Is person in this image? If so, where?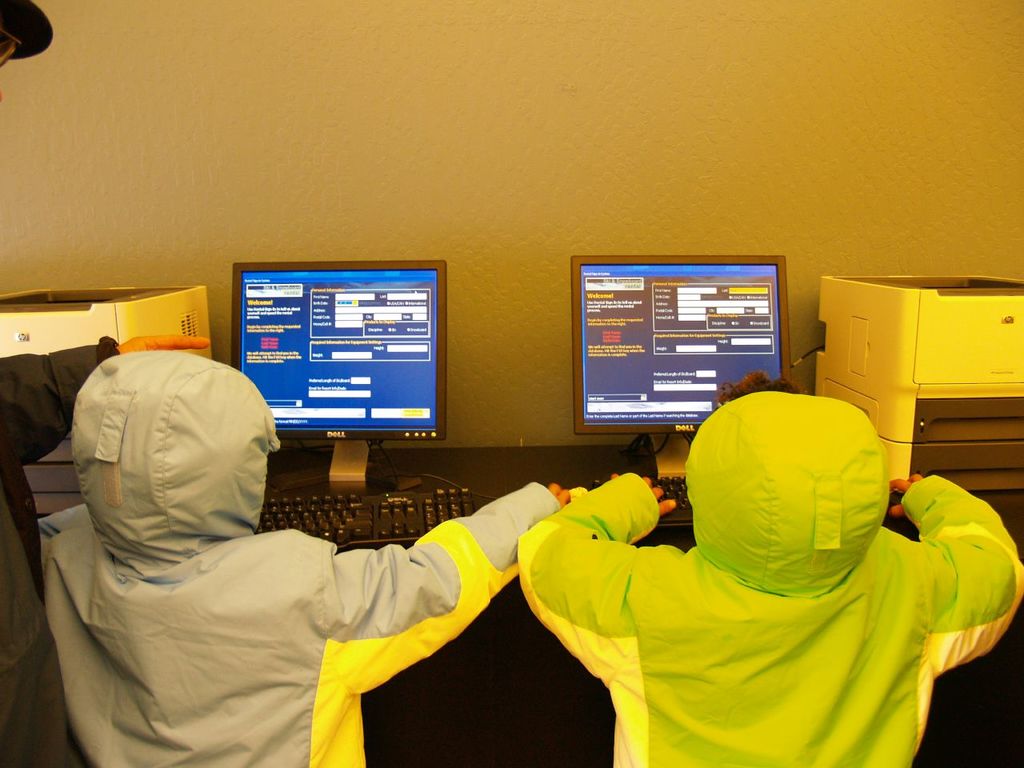
Yes, at [x1=0, y1=0, x2=98, y2=767].
